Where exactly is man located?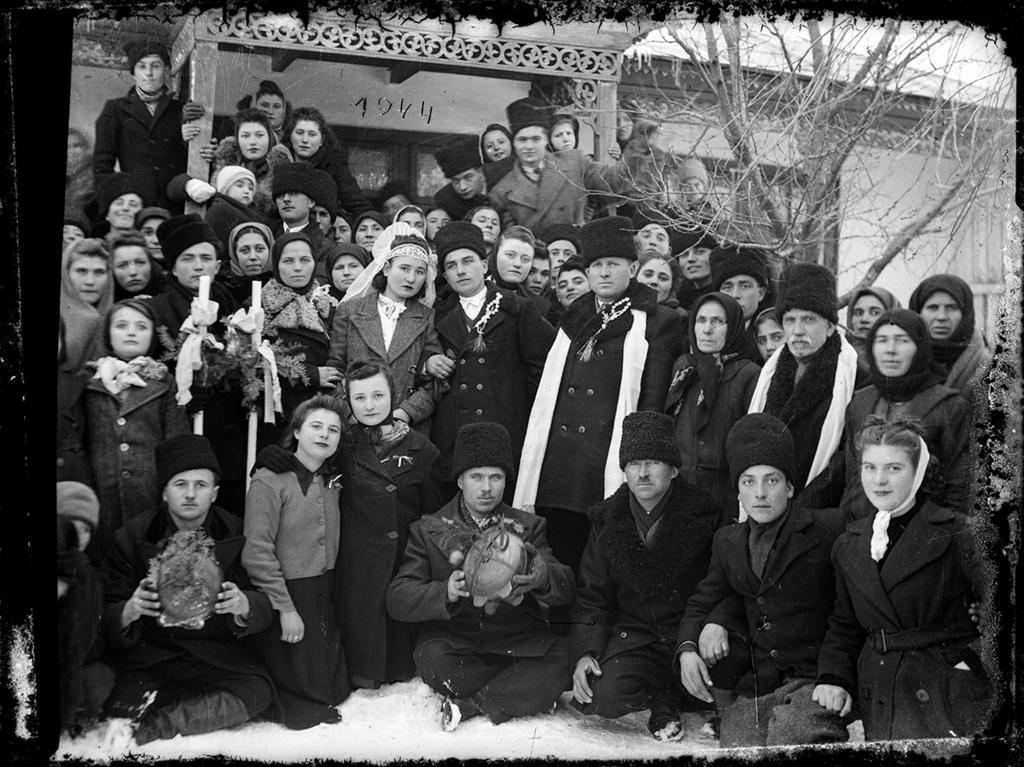
Its bounding box is {"left": 268, "top": 164, "right": 327, "bottom": 322}.
